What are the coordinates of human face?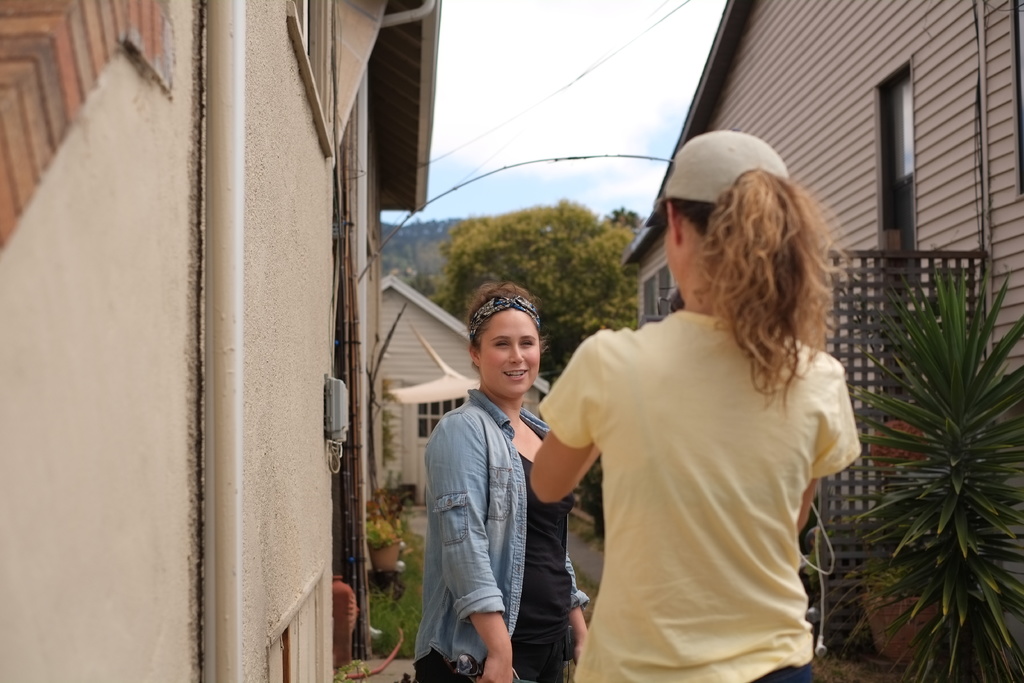
(479,309,538,396).
